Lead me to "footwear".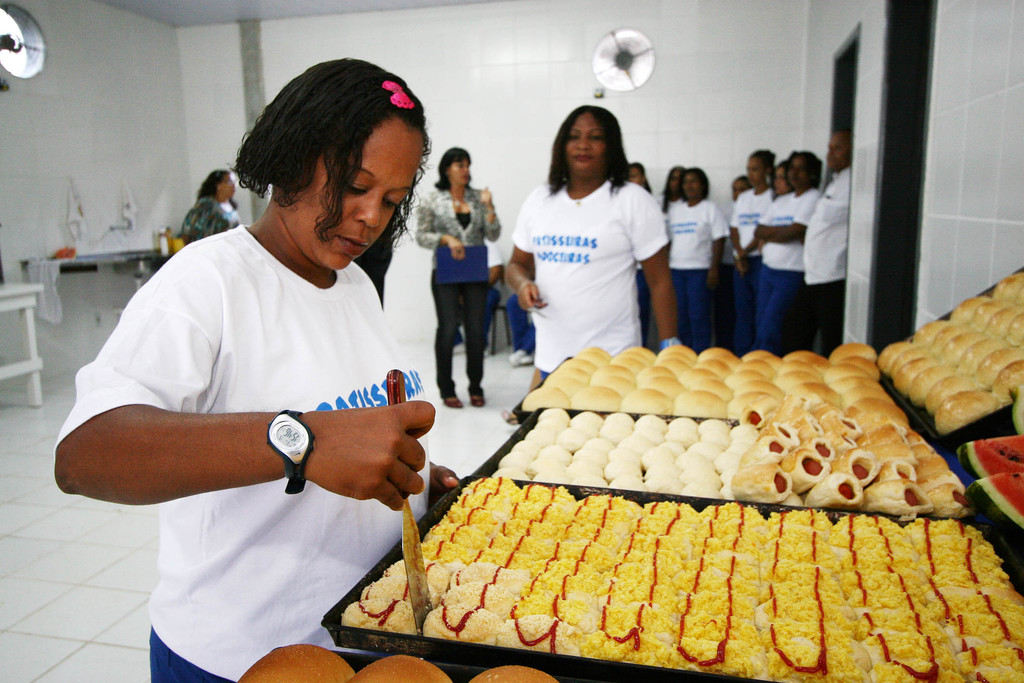
Lead to 520/346/538/366.
